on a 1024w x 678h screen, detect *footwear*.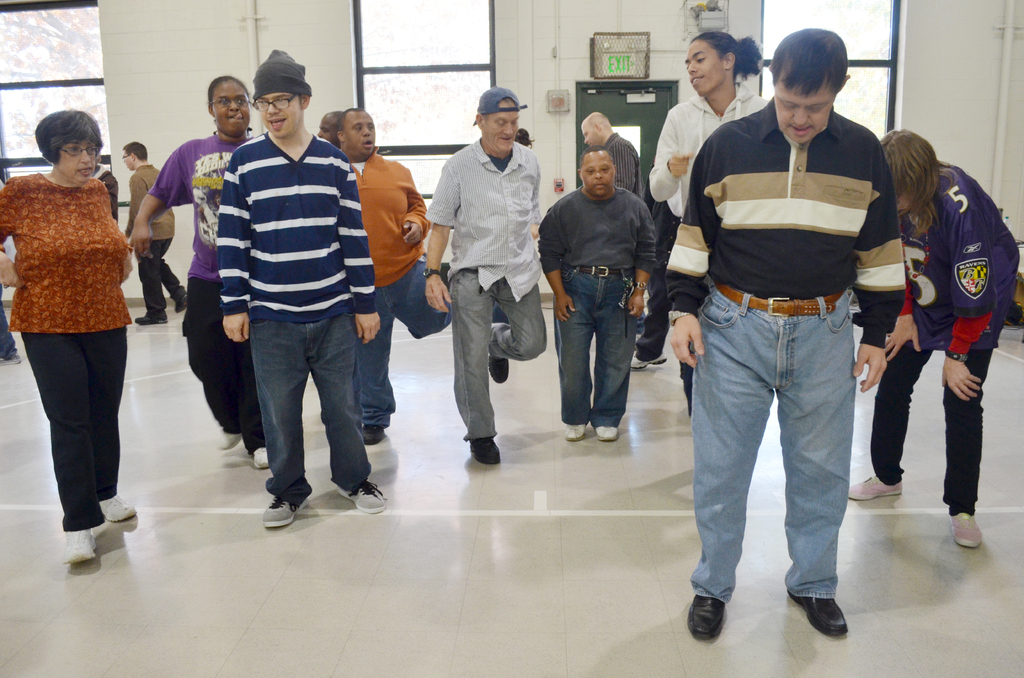
362,425,388,445.
